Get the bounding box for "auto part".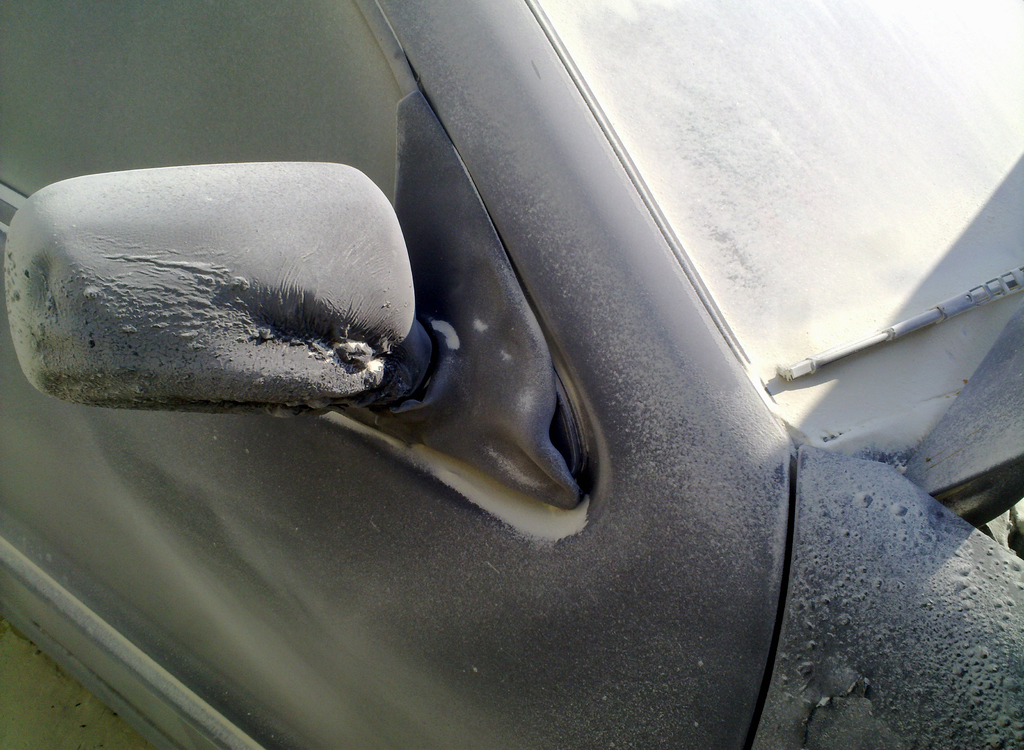
26:152:562:511.
